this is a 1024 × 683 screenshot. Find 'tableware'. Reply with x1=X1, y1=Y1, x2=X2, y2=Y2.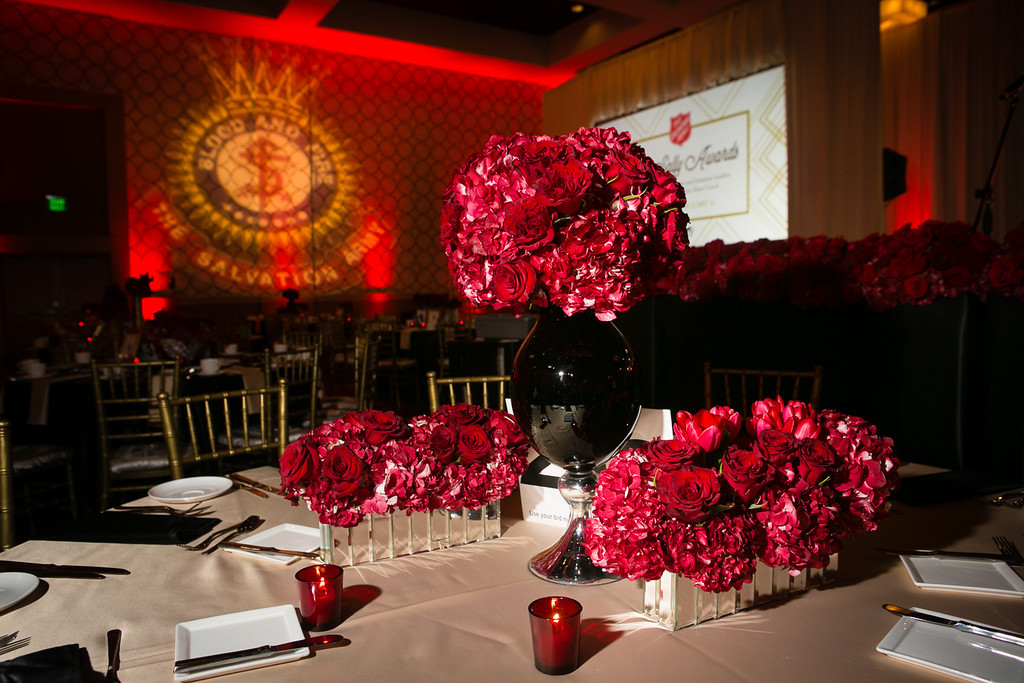
x1=884, y1=602, x2=1023, y2=646.
